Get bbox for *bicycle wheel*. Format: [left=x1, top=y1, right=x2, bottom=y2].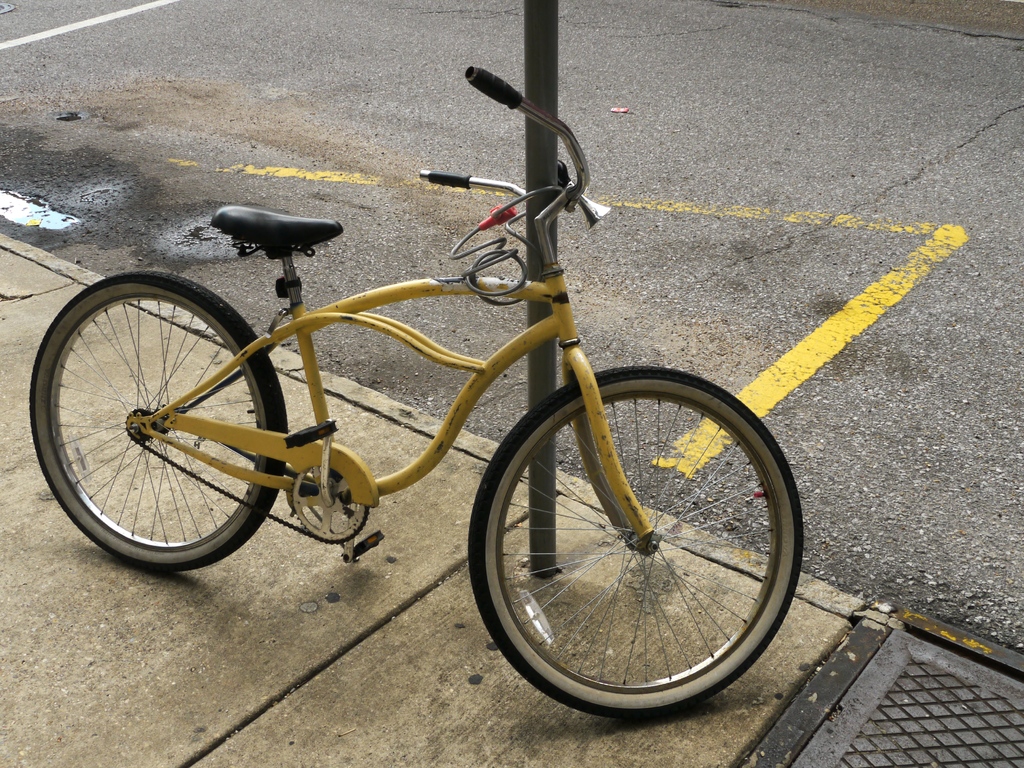
[left=469, top=364, right=808, bottom=725].
